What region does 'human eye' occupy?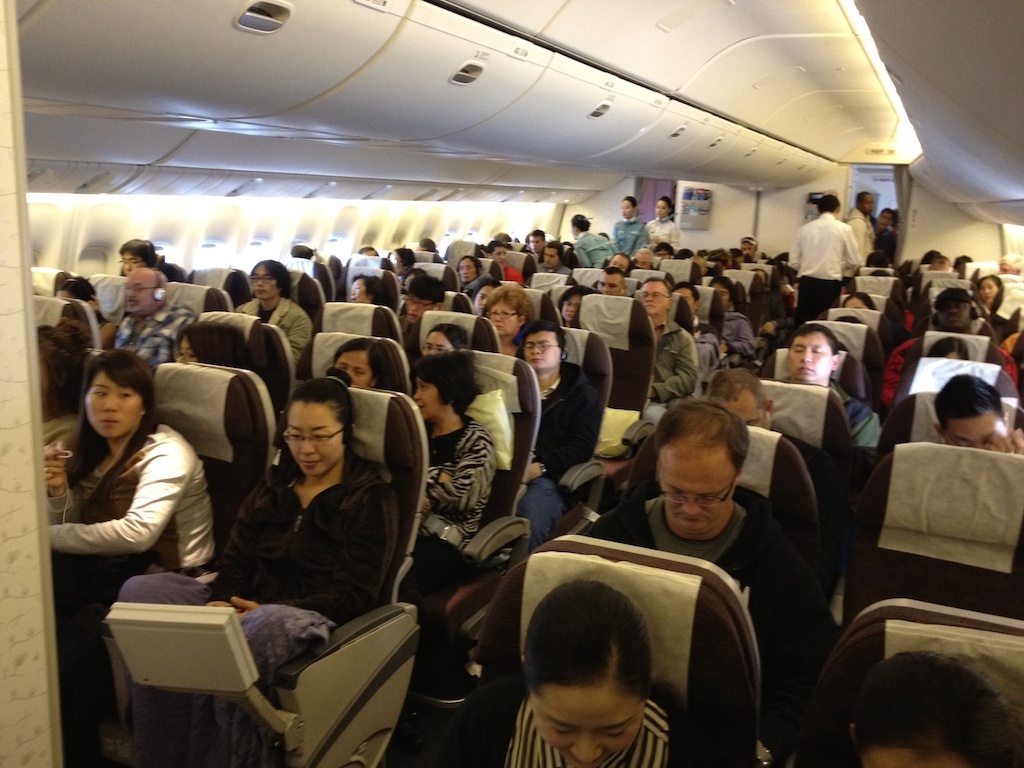
left=653, top=292, right=661, bottom=299.
